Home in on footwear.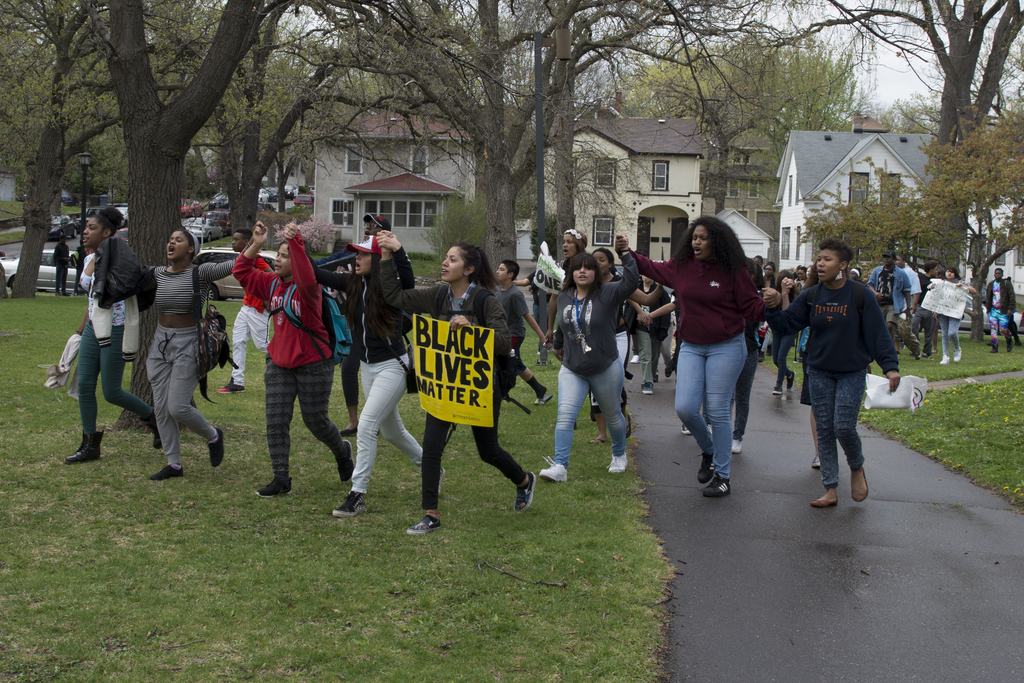
Homed in at BBox(625, 416, 633, 438).
